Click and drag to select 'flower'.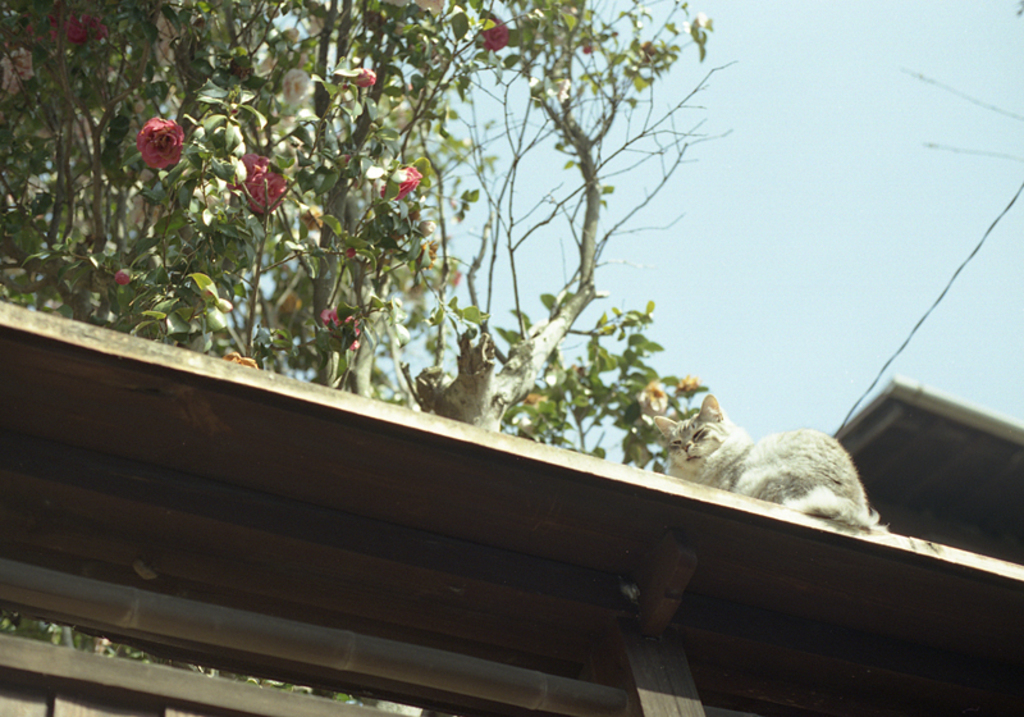
Selection: x1=278, y1=59, x2=317, y2=108.
